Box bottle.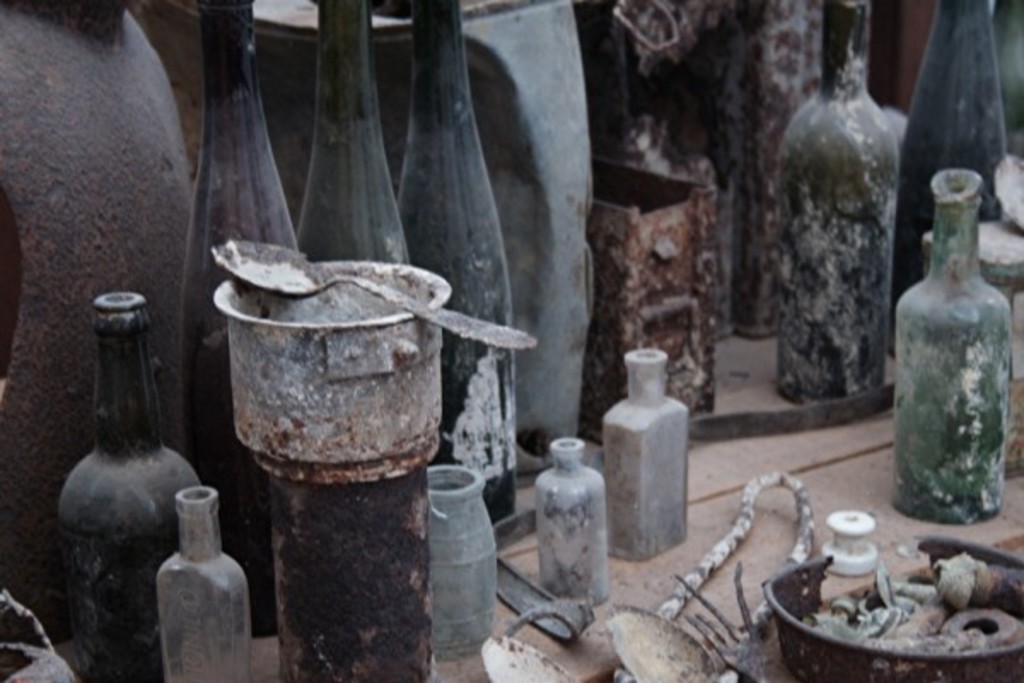
crop(184, 0, 312, 654).
